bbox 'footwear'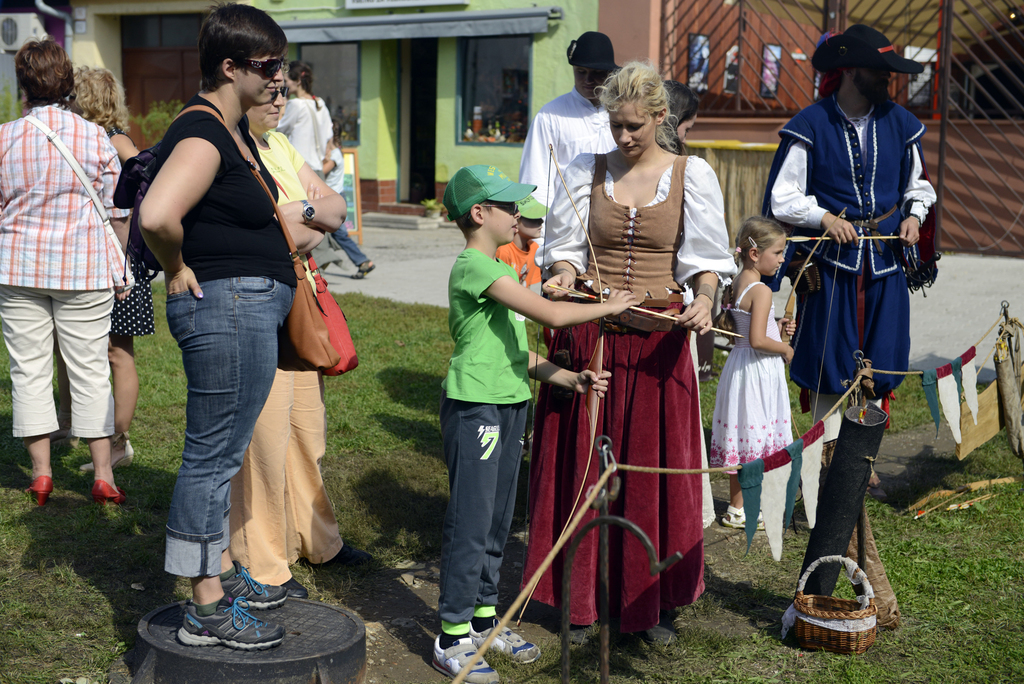
pyautogui.locateOnScreen(145, 587, 294, 671)
